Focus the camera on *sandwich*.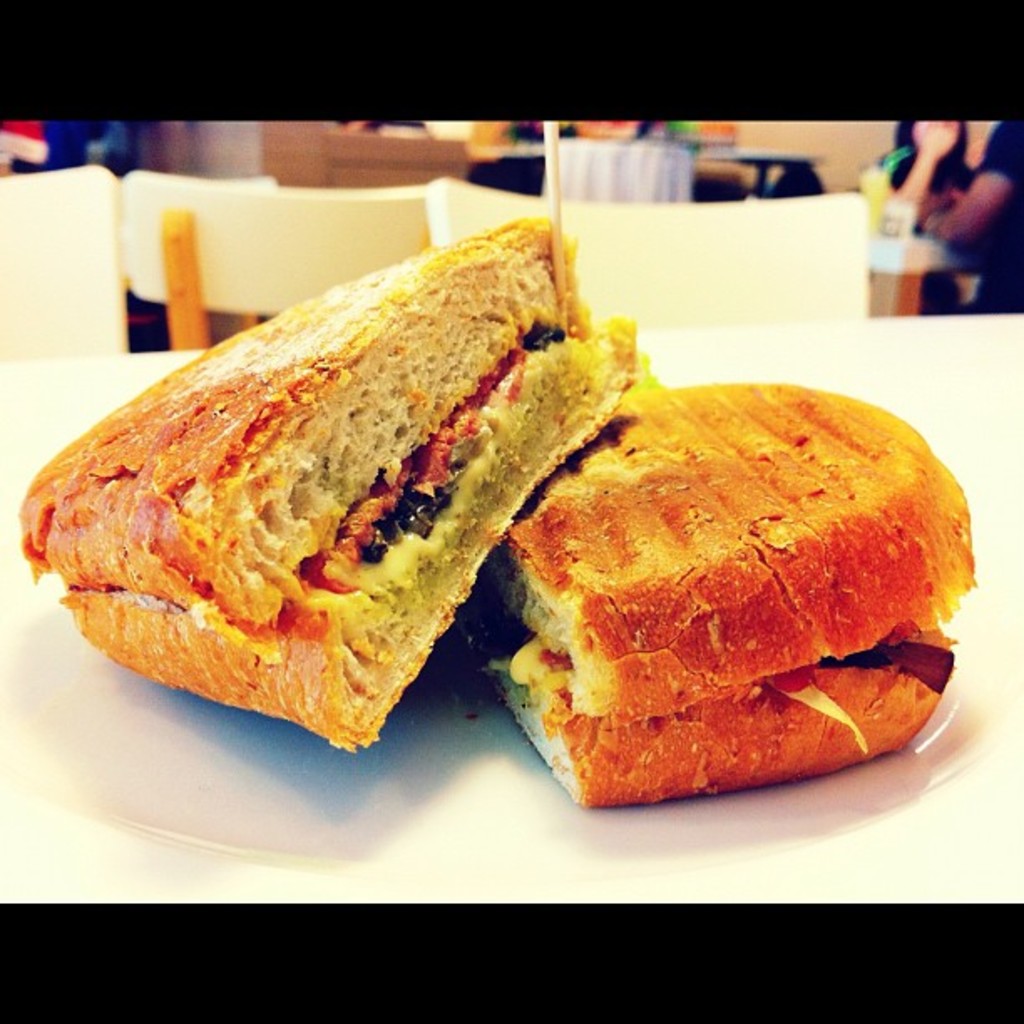
Focus region: pyautogui.locateOnScreen(10, 202, 644, 751).
